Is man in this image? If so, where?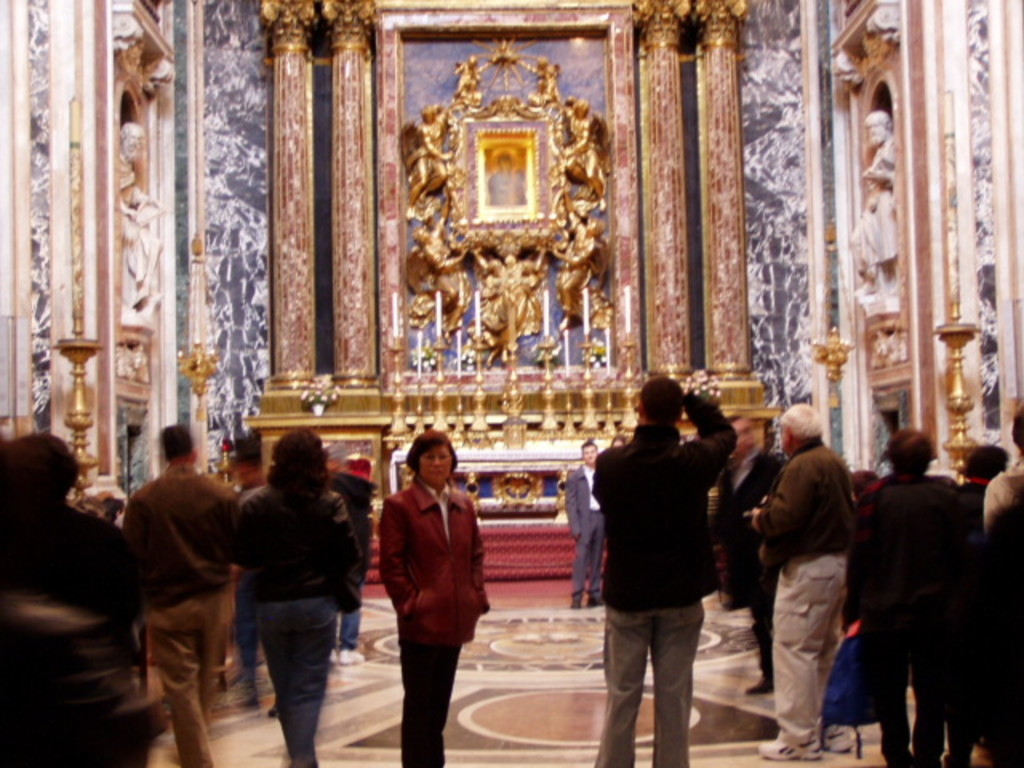
Yes, at [565, 440, 608, 608].
